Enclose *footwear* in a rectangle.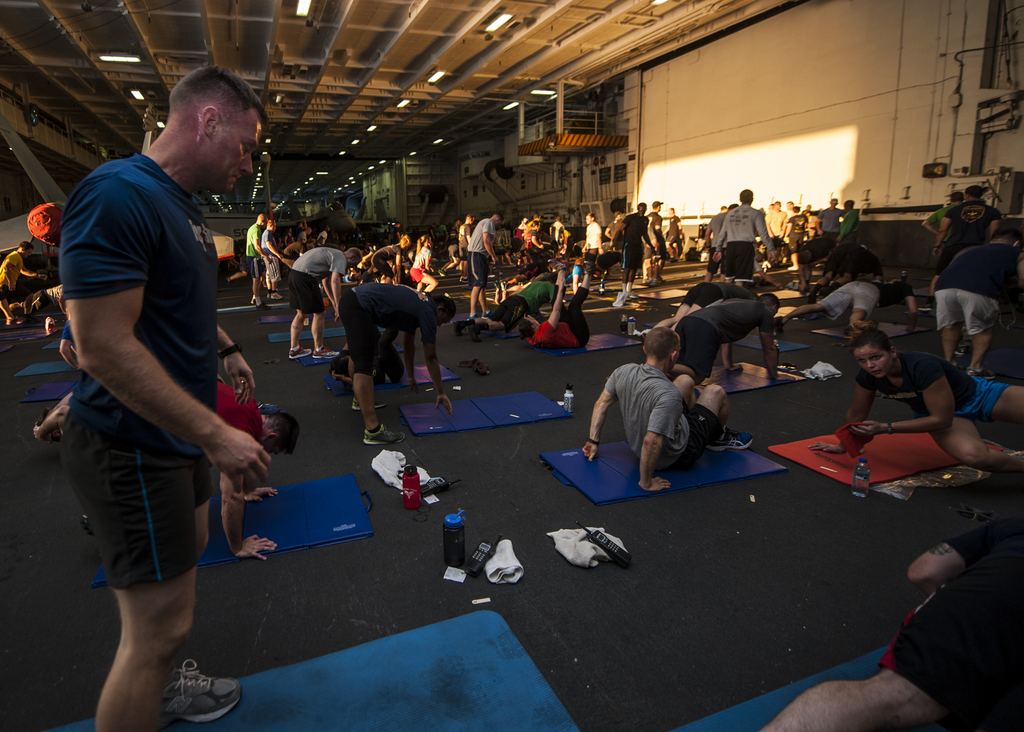
left=255, top=301, right=265, bottom=309.
